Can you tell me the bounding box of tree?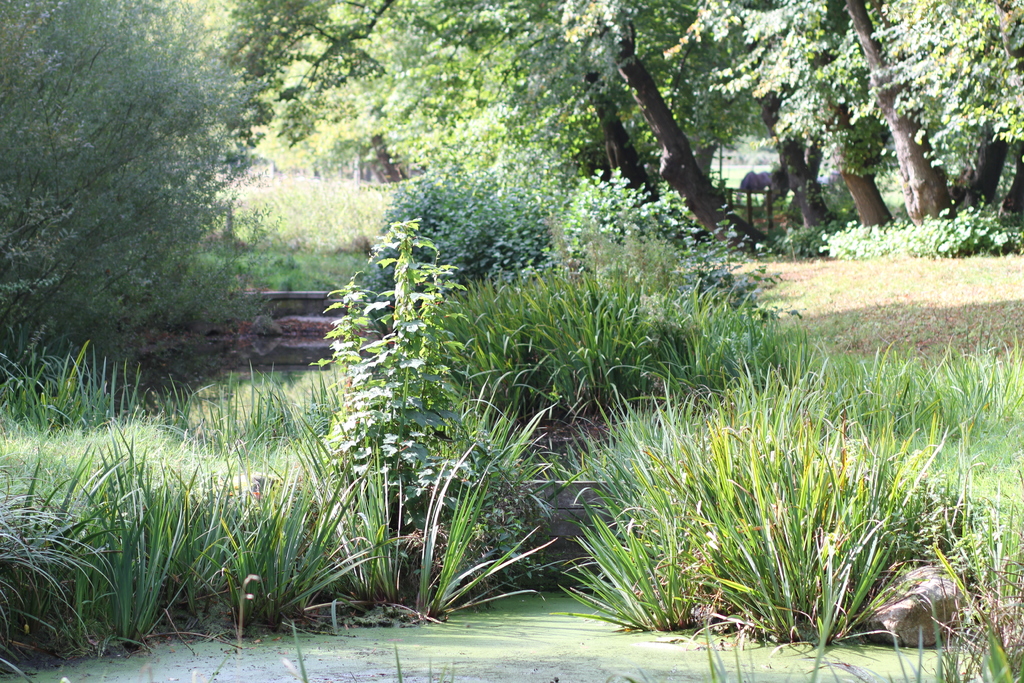
<bbox>569, 0, 748, 220</bbox>.
